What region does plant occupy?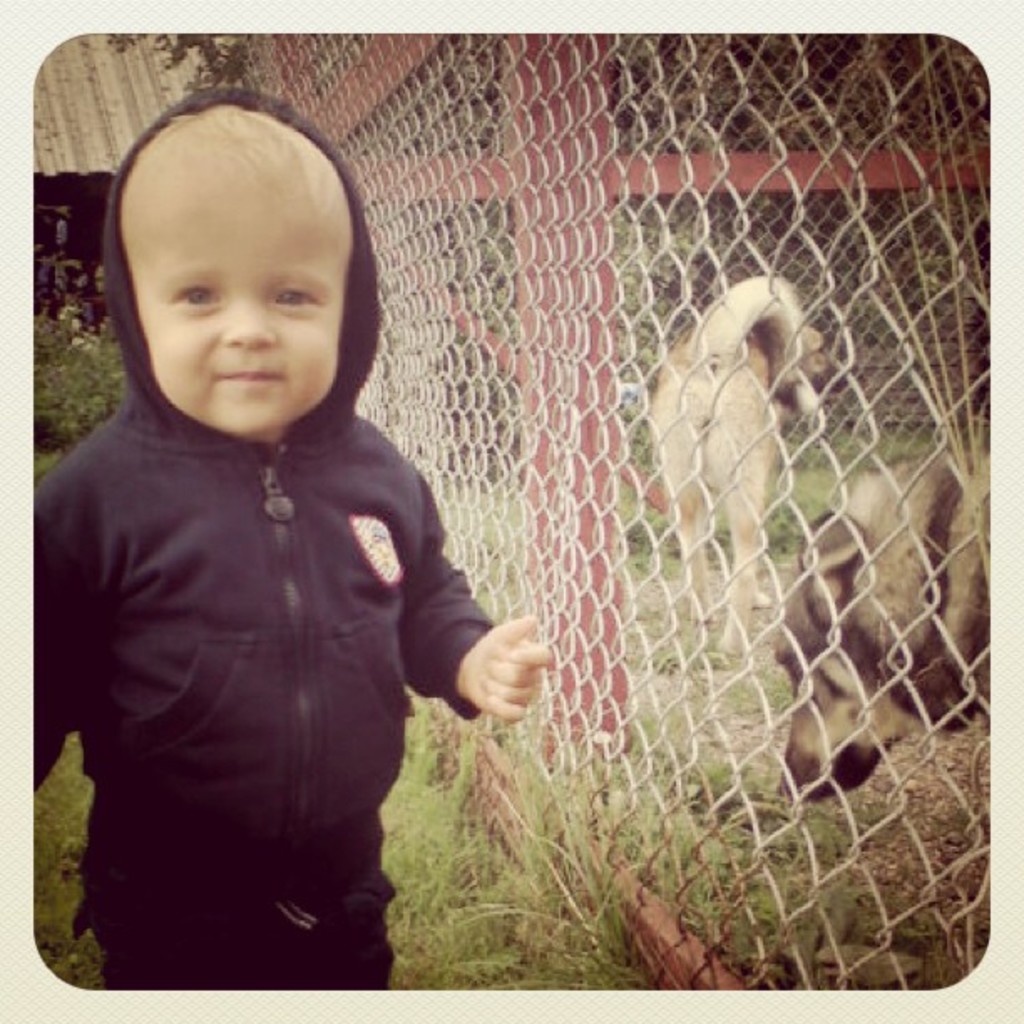
x1=35 y1=214 x2=124 y2=479.
